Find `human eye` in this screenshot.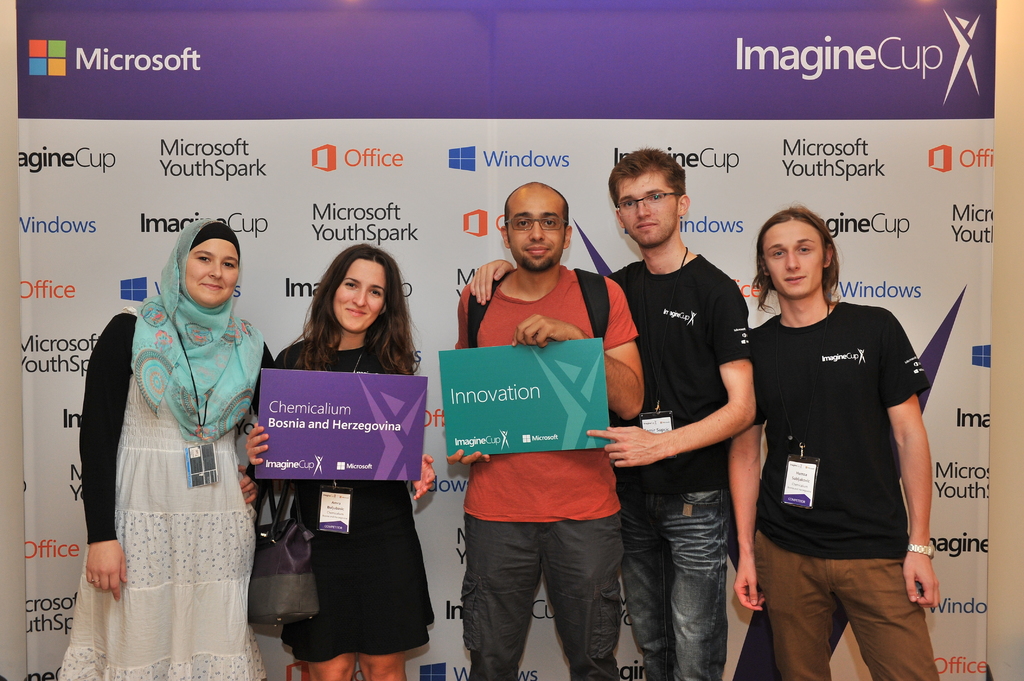
The bounding box for `human eye` is x1=516 y1=217 x2=531 y2=230.
